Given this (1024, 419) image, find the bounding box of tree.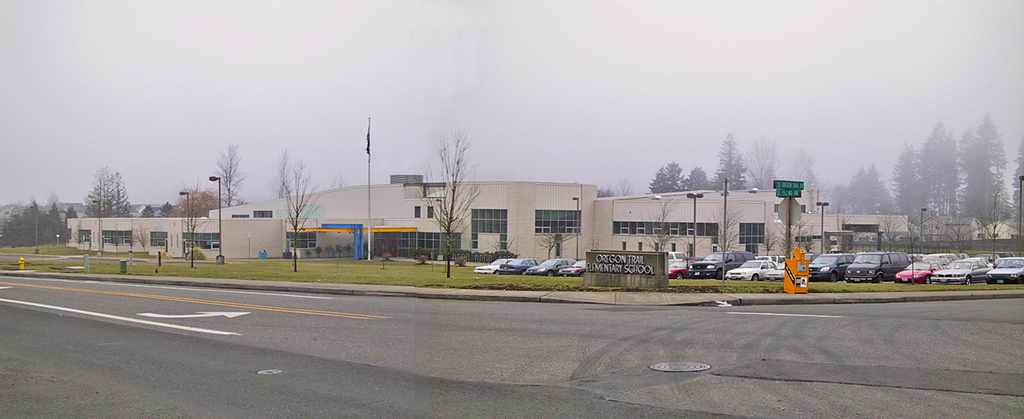
<bbox>152, 199, 176, 220</bbox>.
